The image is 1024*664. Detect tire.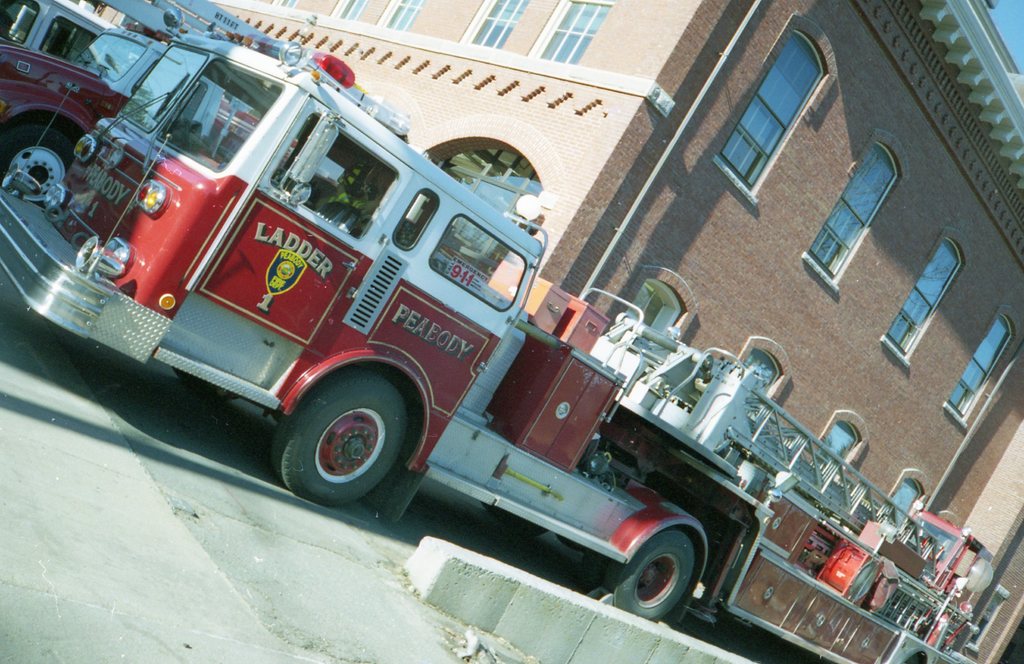
Detection: x1=284 y1=380 x2=404 y2=503.
